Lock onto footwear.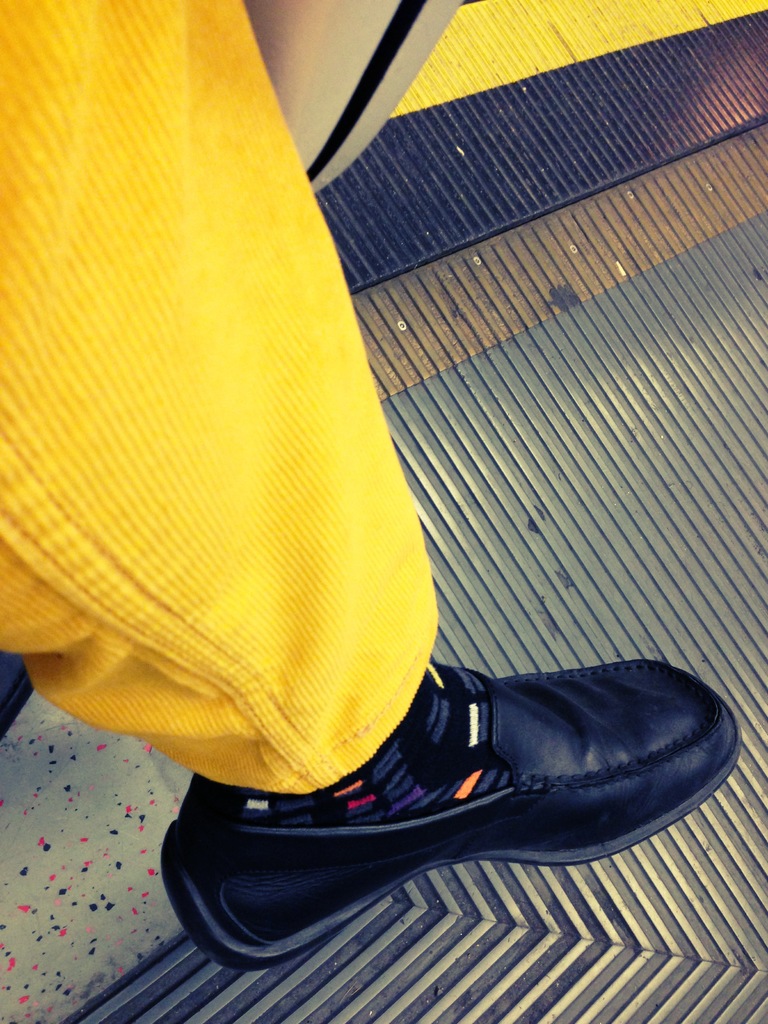
Locked: [199,637,724,916].
